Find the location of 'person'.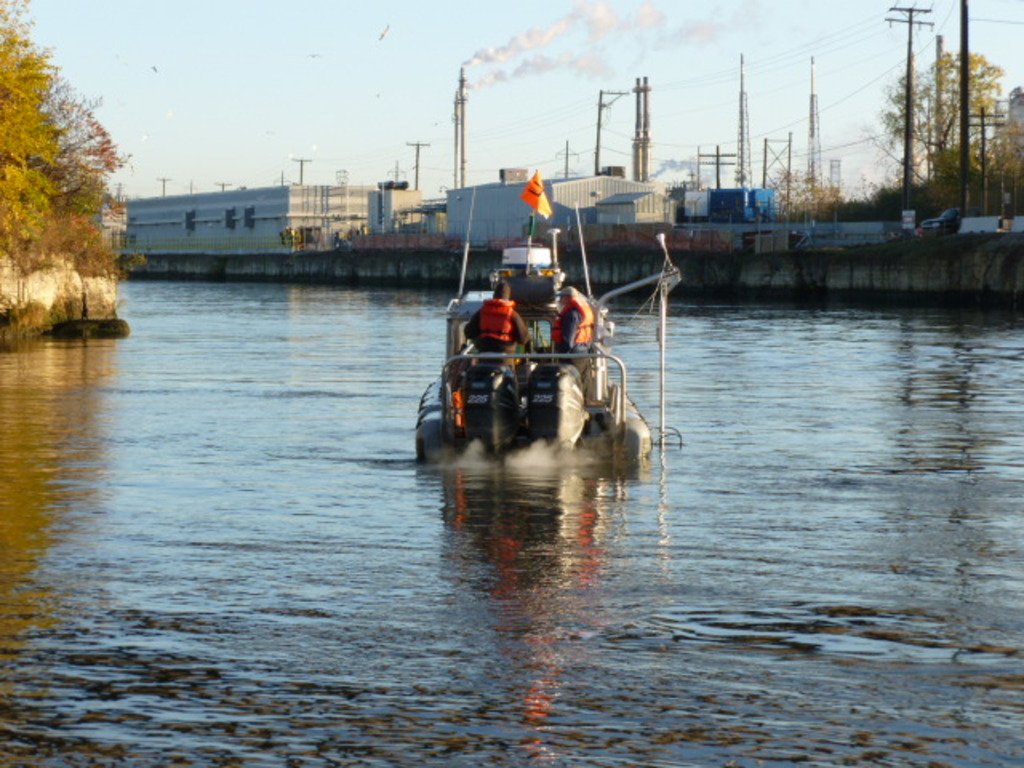
Location: [550, 286, 603, 370].
